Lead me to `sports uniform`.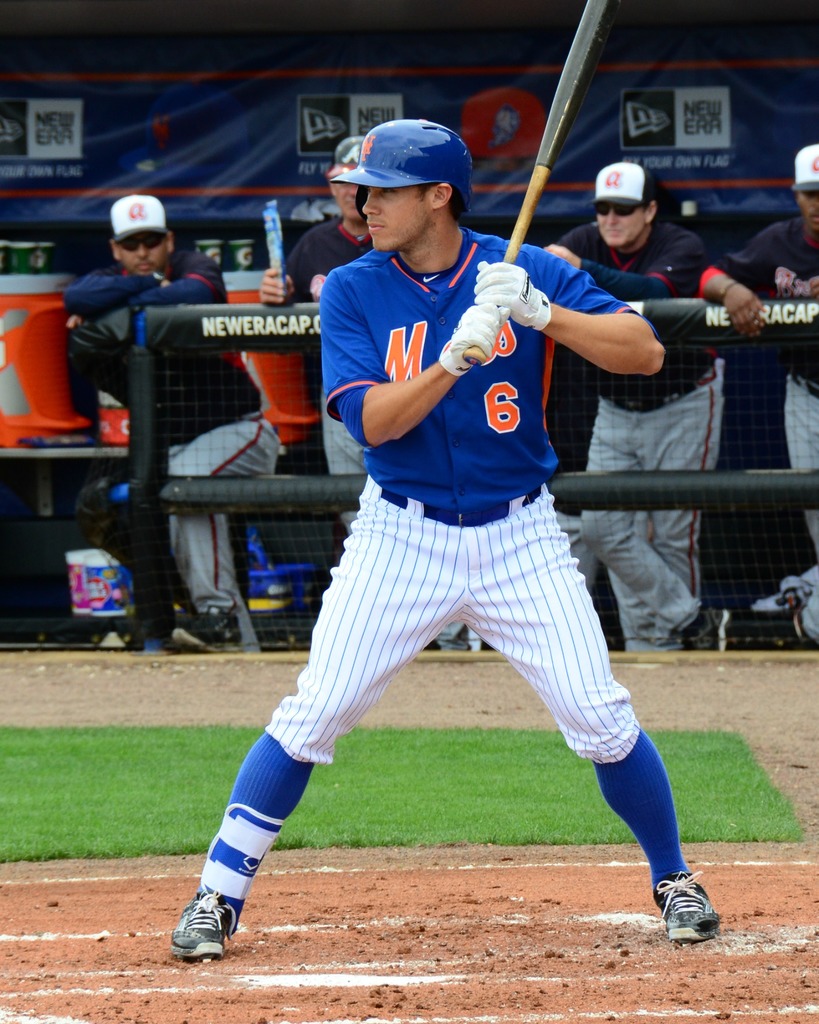
Lead to bbox=(699, 207, 818, 643).
